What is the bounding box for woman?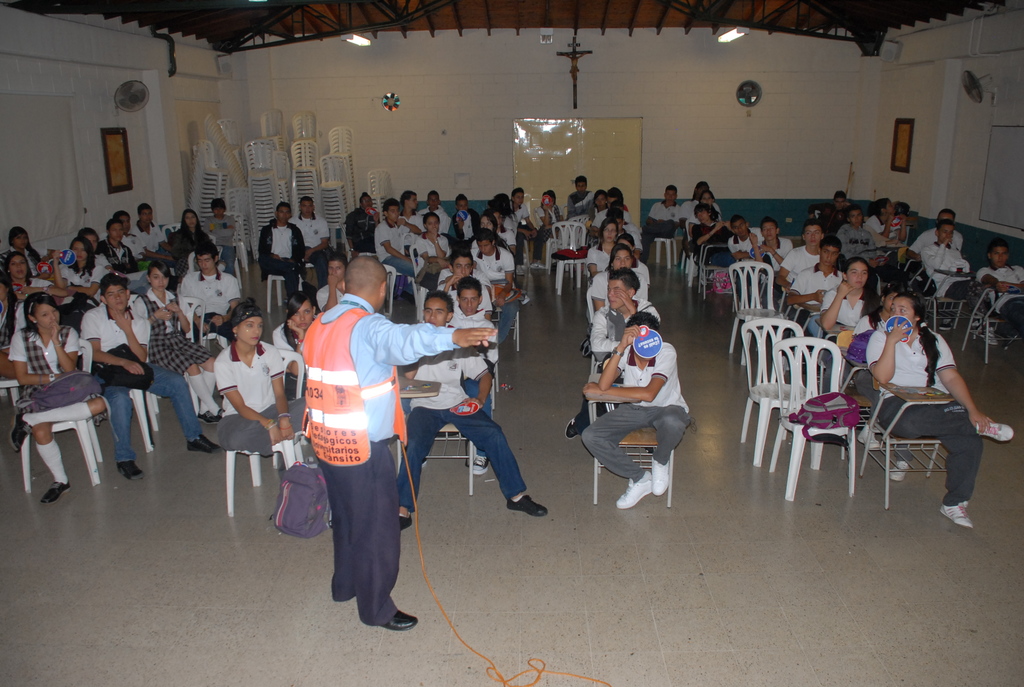
130 260 228 426.
